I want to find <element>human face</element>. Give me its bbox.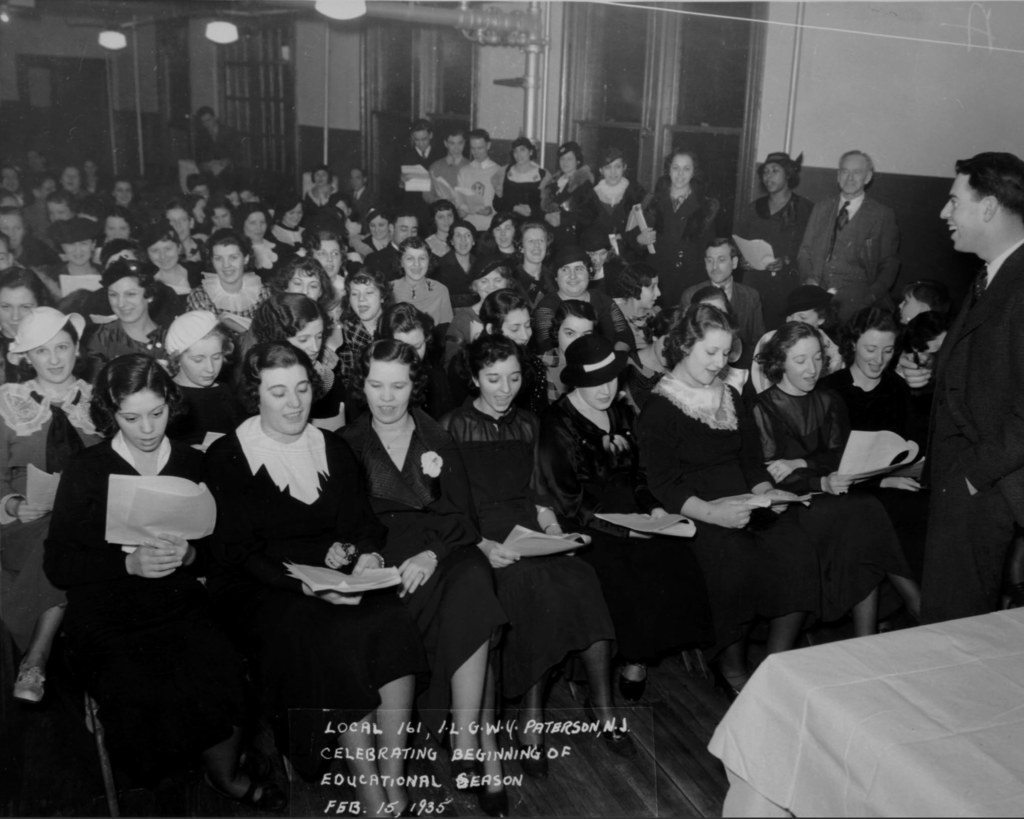
116 391 169 453.
